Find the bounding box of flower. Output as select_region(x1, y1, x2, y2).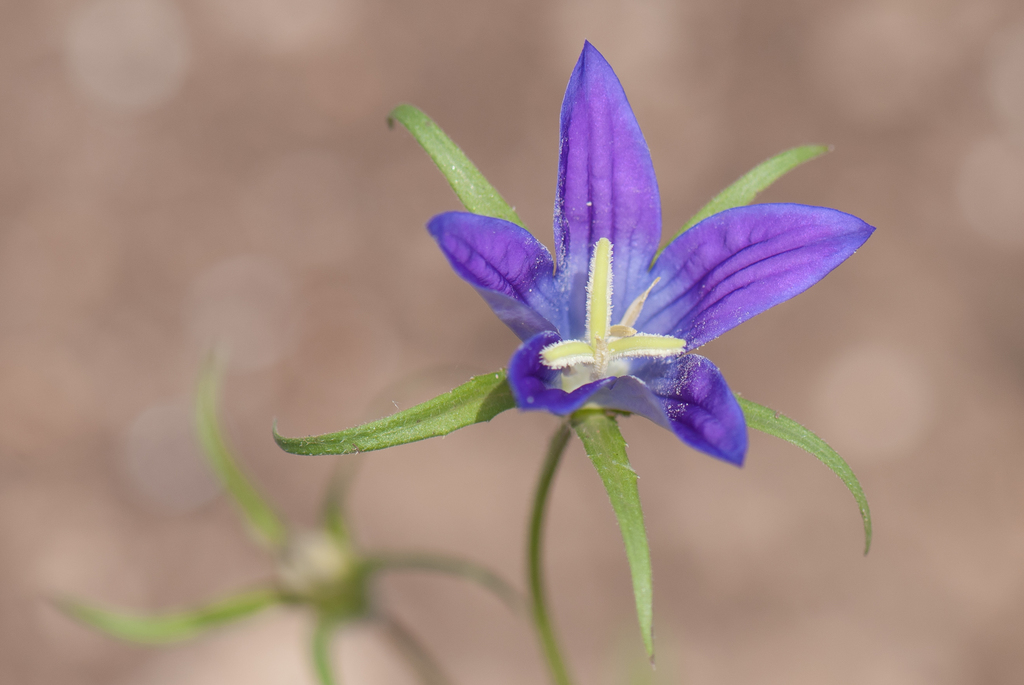
select_region(488, 104, 872, 515).
